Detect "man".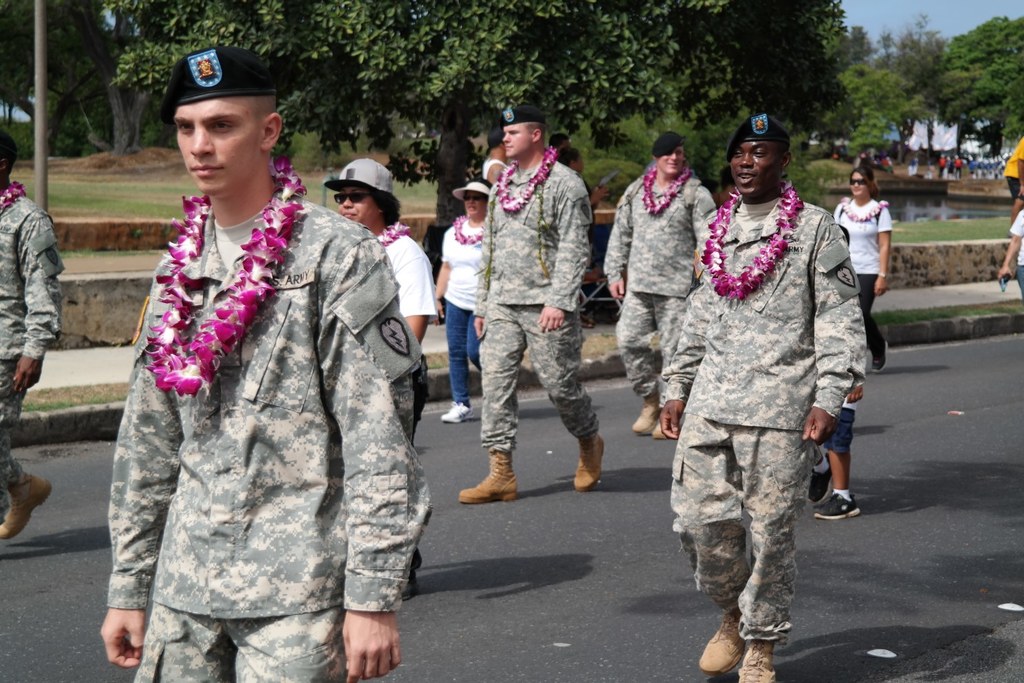
Detected at x1=557, y1=151, x2=606, y2=330.
